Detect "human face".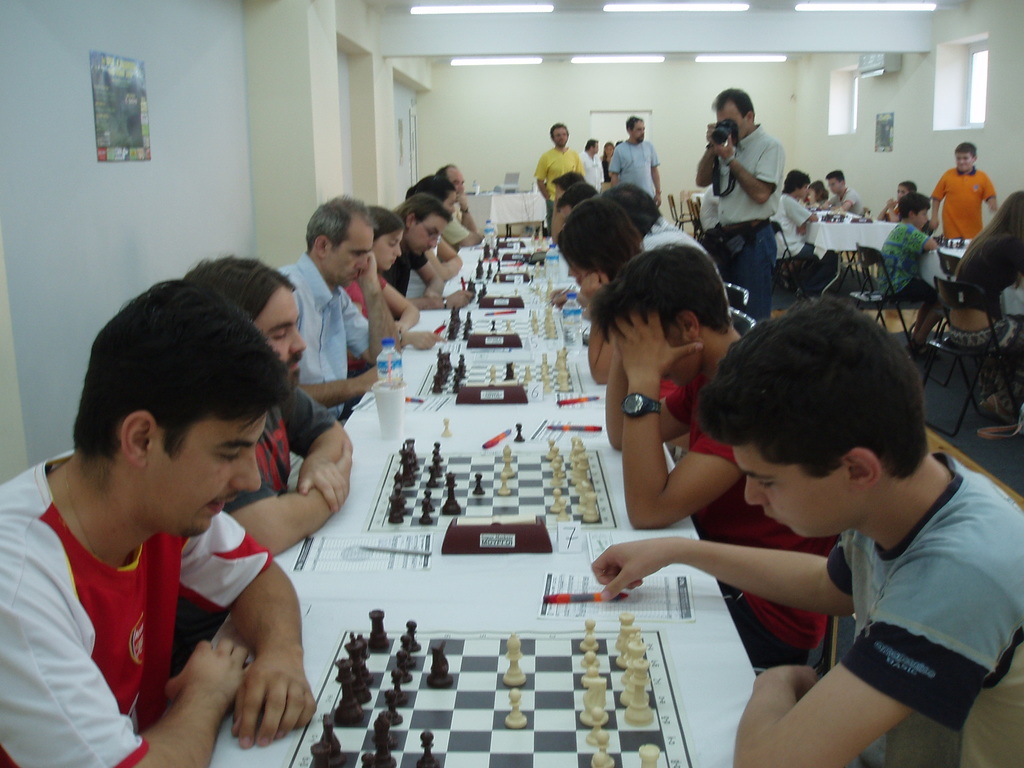
Detected at x1=805, y1=187, x2=816, y2=203.
